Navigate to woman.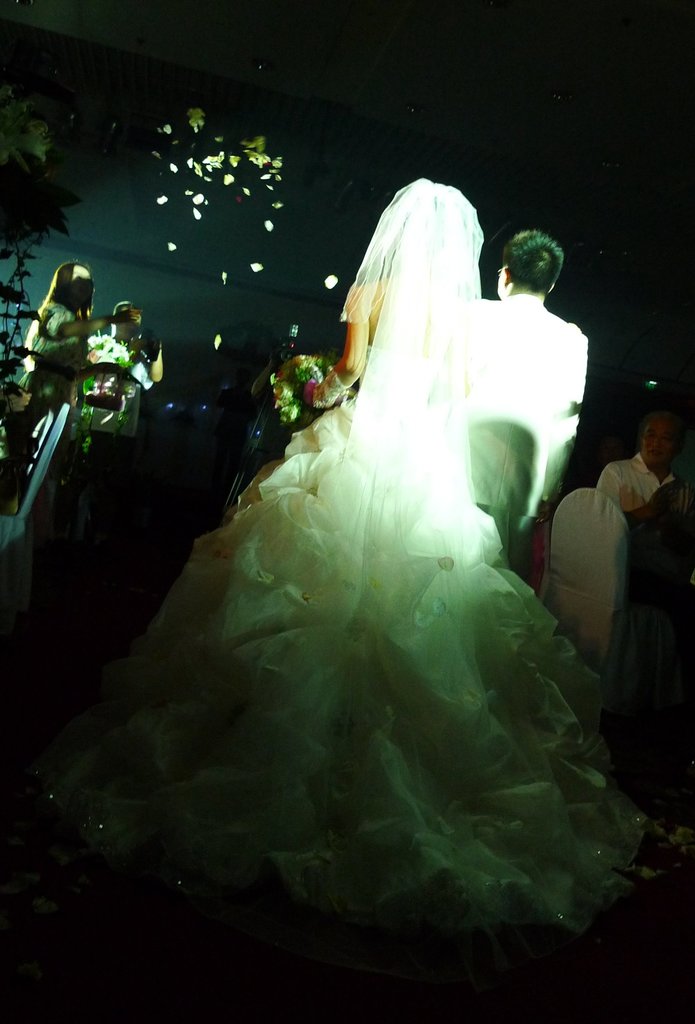
Navigation target: pyautogui.locateOnScreen(37, 175, 694, 940).
